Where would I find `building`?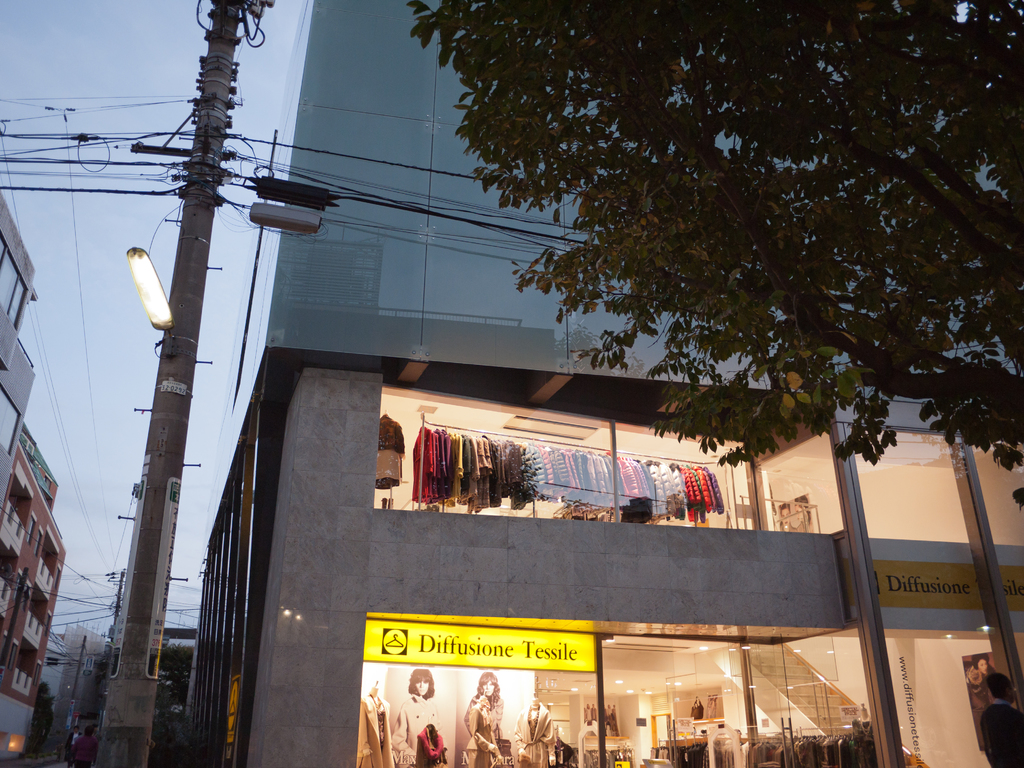
At {"x1": 0, "y1": 190, "x2": 35, "y2": 510}.
